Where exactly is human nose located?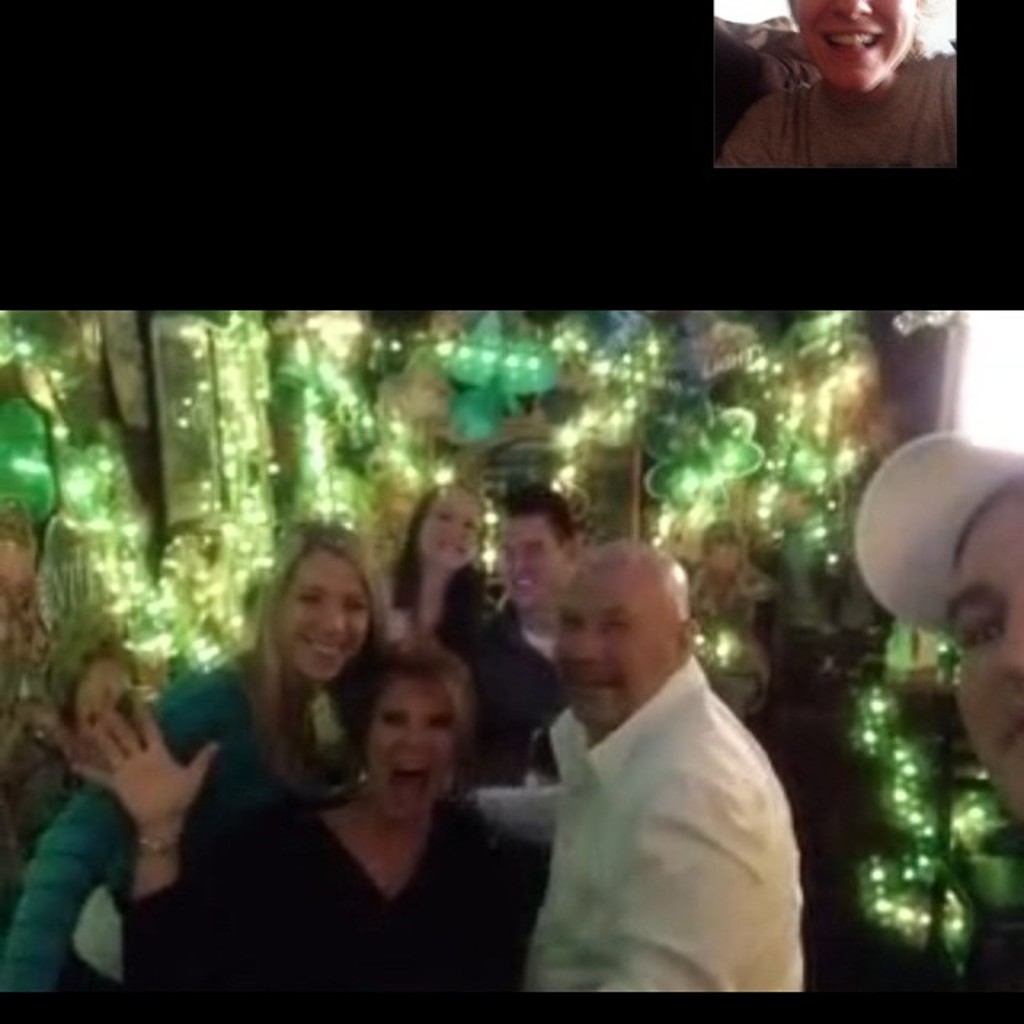
Its bounding box is <bbox>446, 522, 464, 536</bbox>.
